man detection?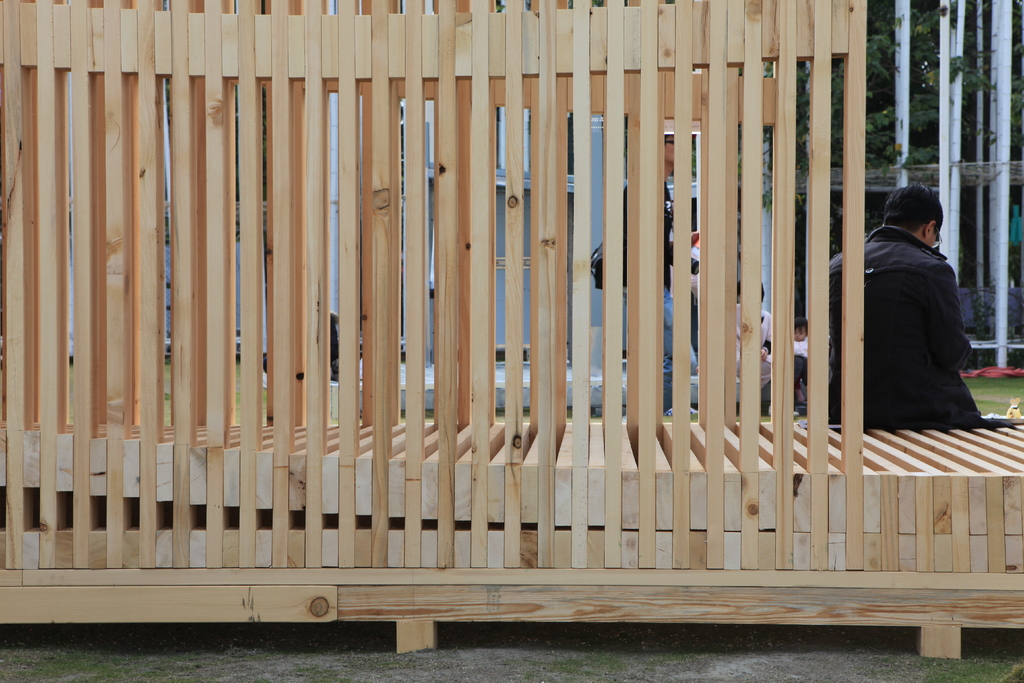
<bbox>847, 172, 997, 466</bbox>
